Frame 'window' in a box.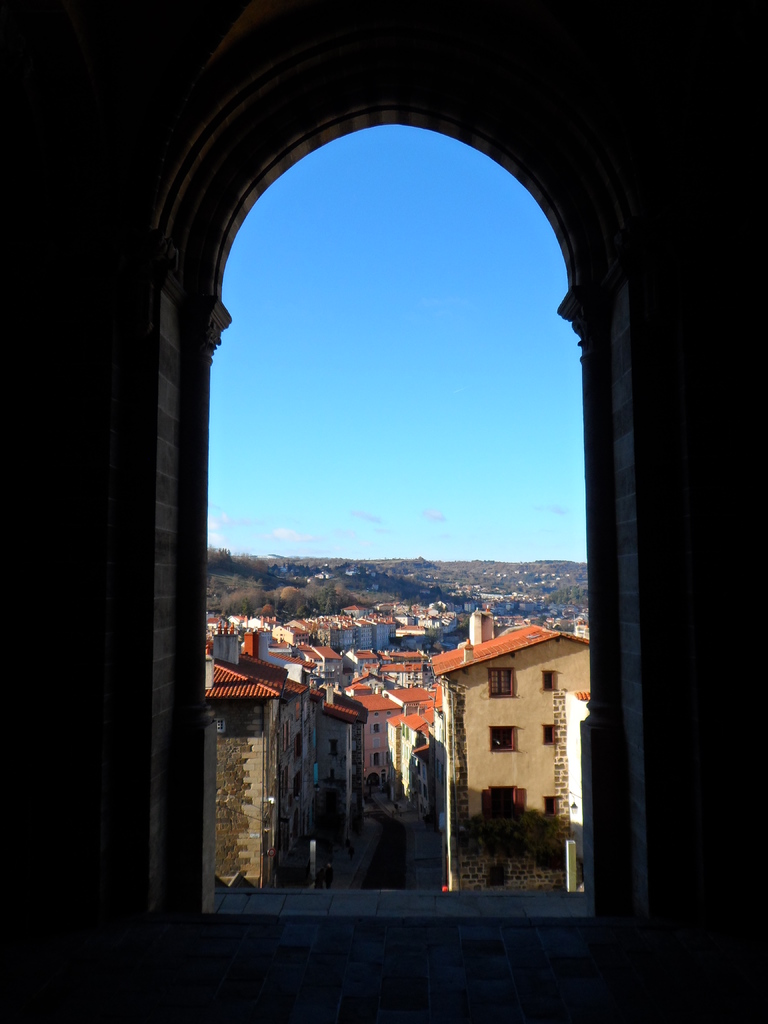
BBox(543, 725, 557, 748).
